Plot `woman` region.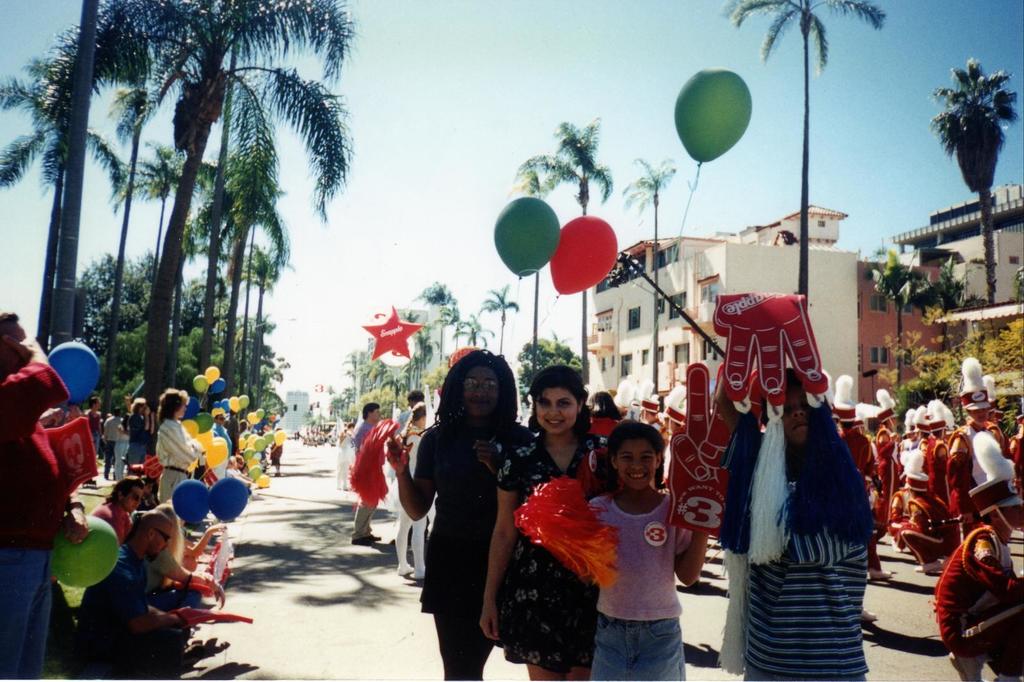
Plotted at (147,507,232,612).
